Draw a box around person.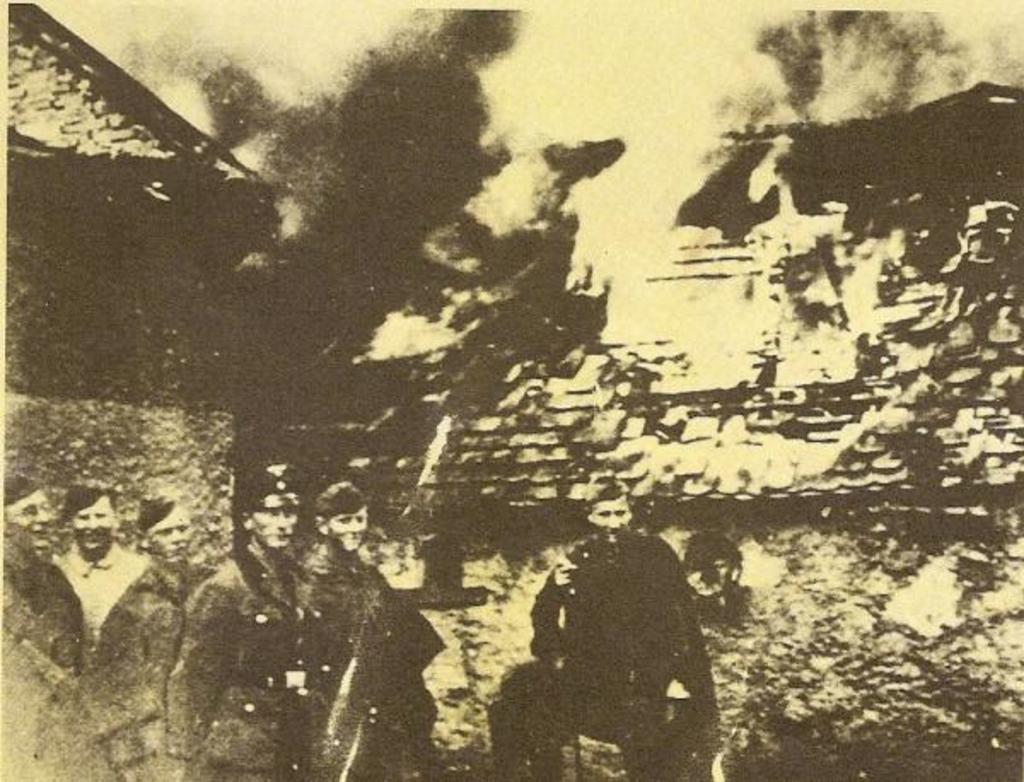
<region>522, 487, 724, 756</region>.
